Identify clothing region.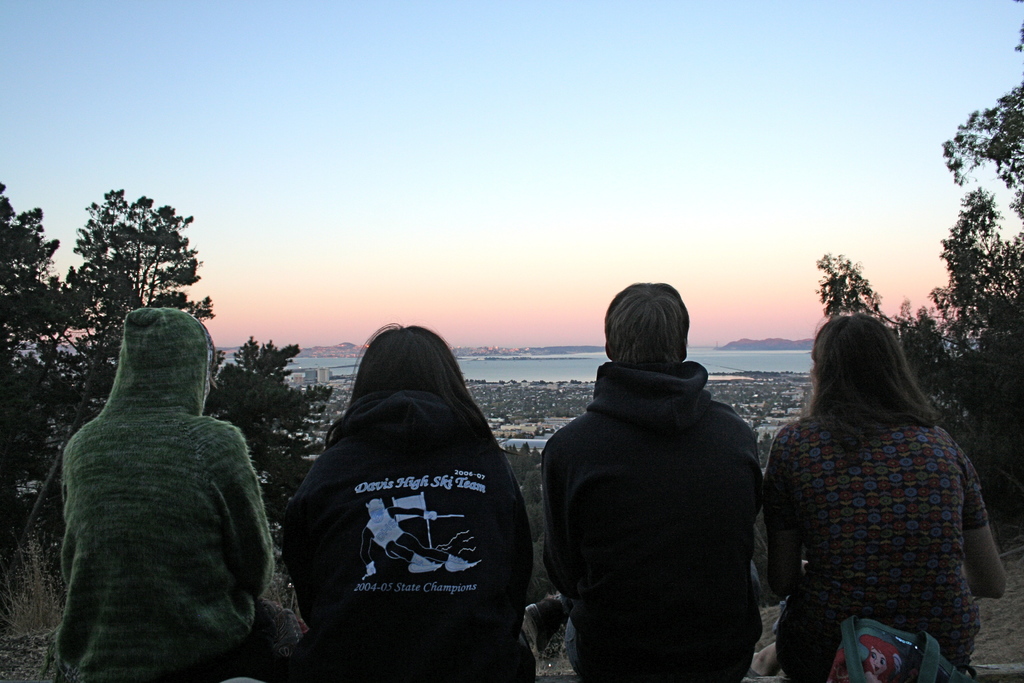
Region: rect(284, 386, 531, 682).
